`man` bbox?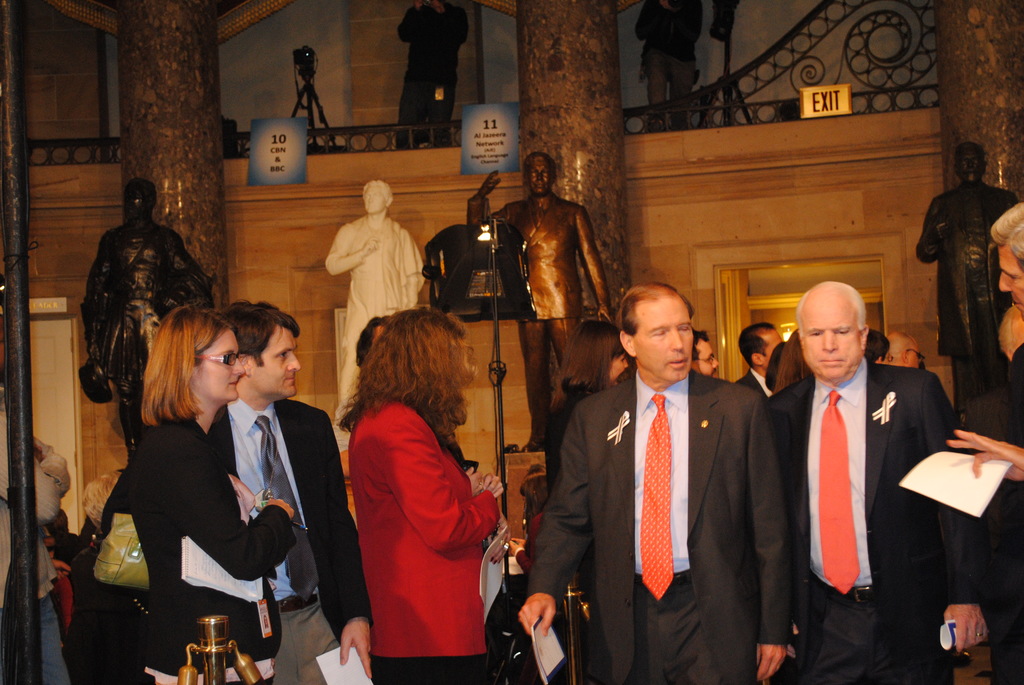
(x1=756, y1=282, x2=989, y2=684)
